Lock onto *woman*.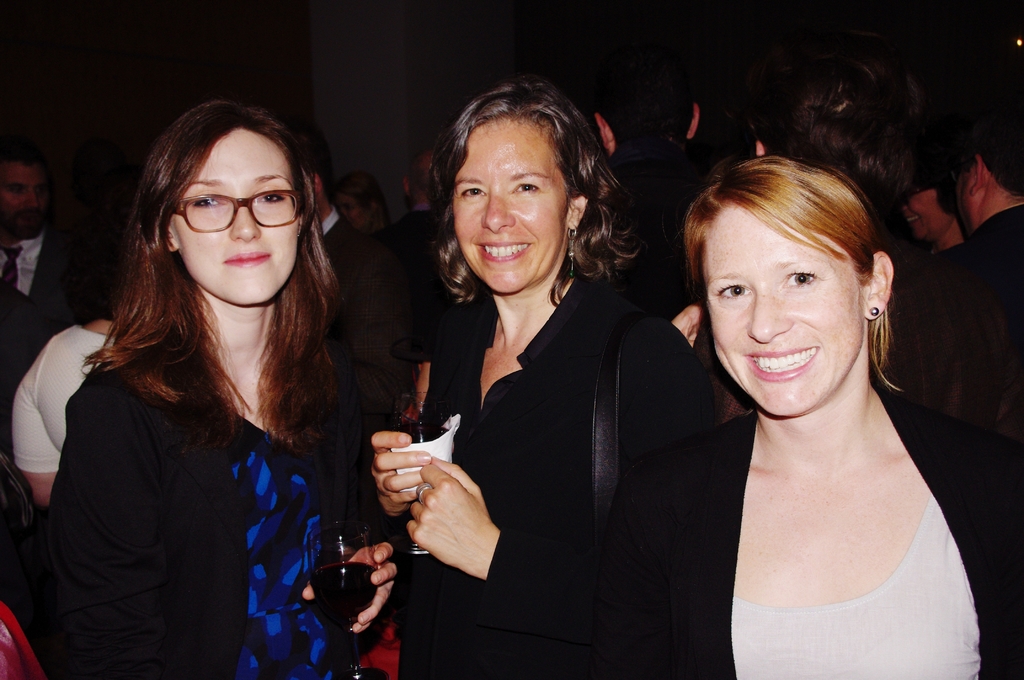
Locked: bbox=(369, 77, 721, 679).
